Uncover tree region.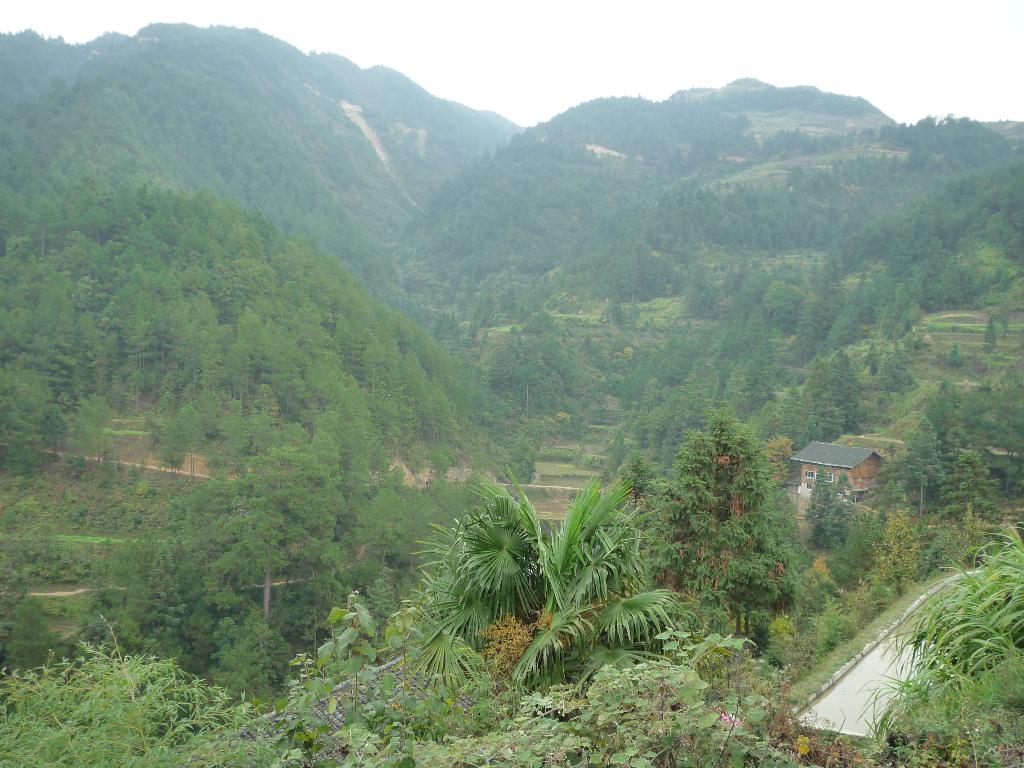
Uncovered: {"x1": 38, "y1": 155, "x2": 110, "y2": 230}.
